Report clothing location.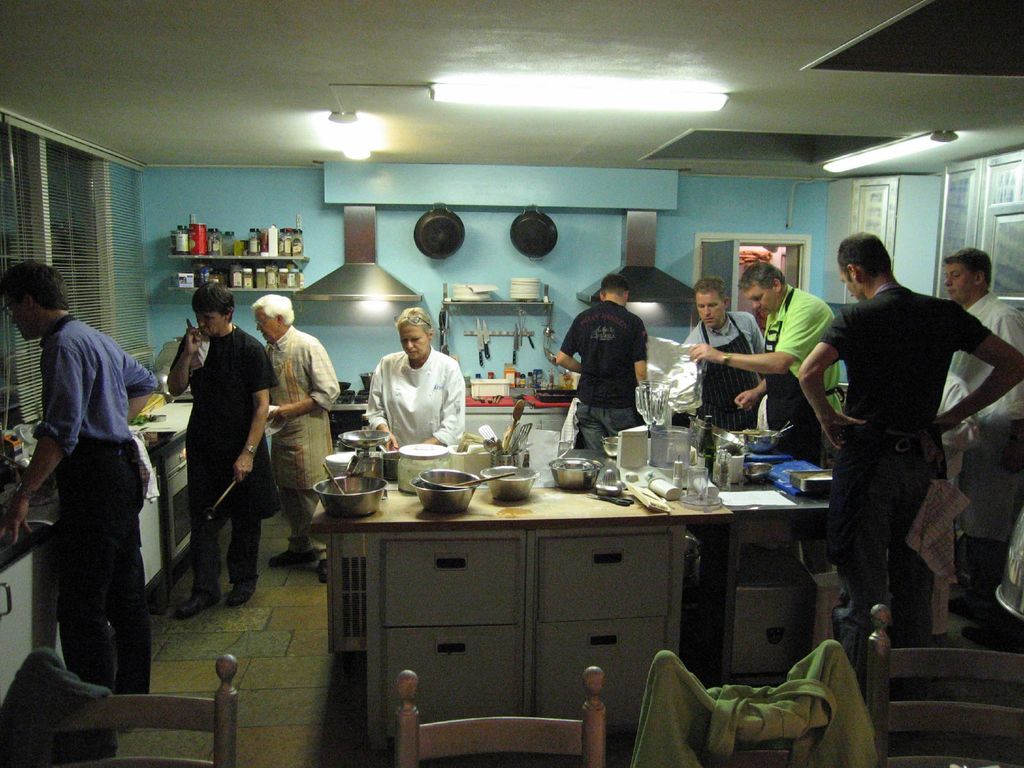
Report: Rect(183, 318, 275, 591).
